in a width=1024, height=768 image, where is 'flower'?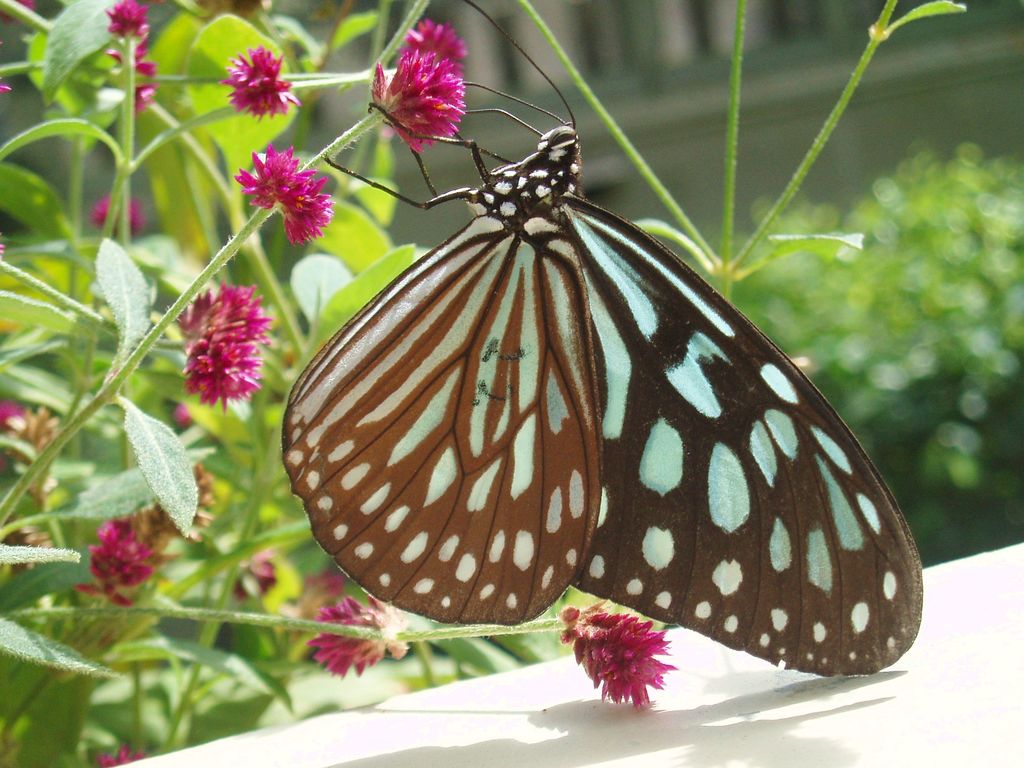
(left=232, top=143, right=334, bottom=243).
